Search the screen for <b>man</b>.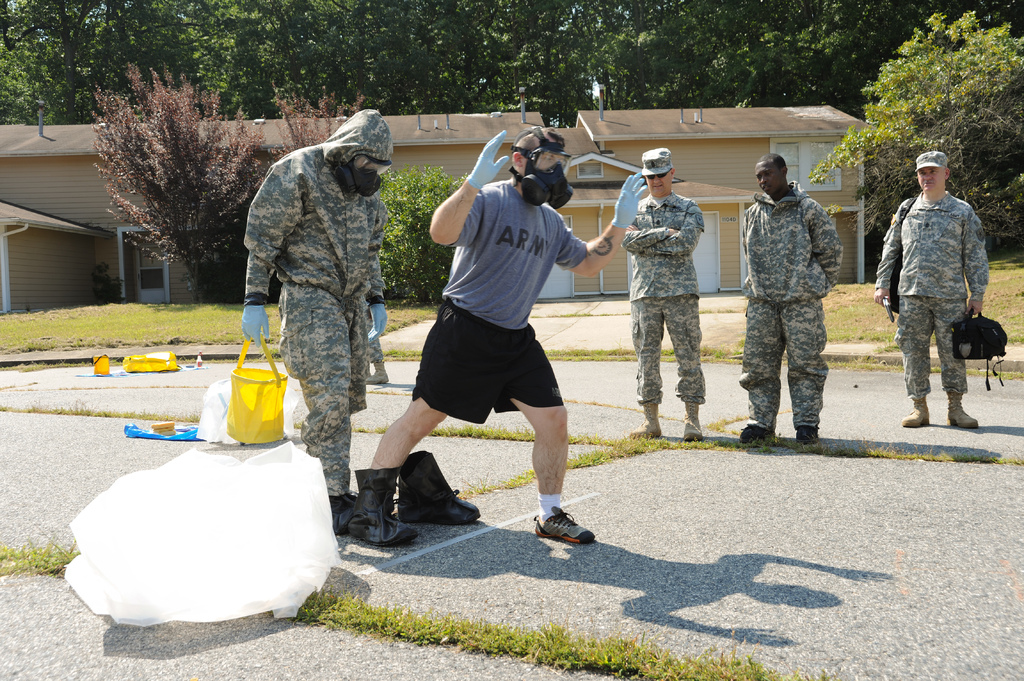
Found at 618 140 711 440.
